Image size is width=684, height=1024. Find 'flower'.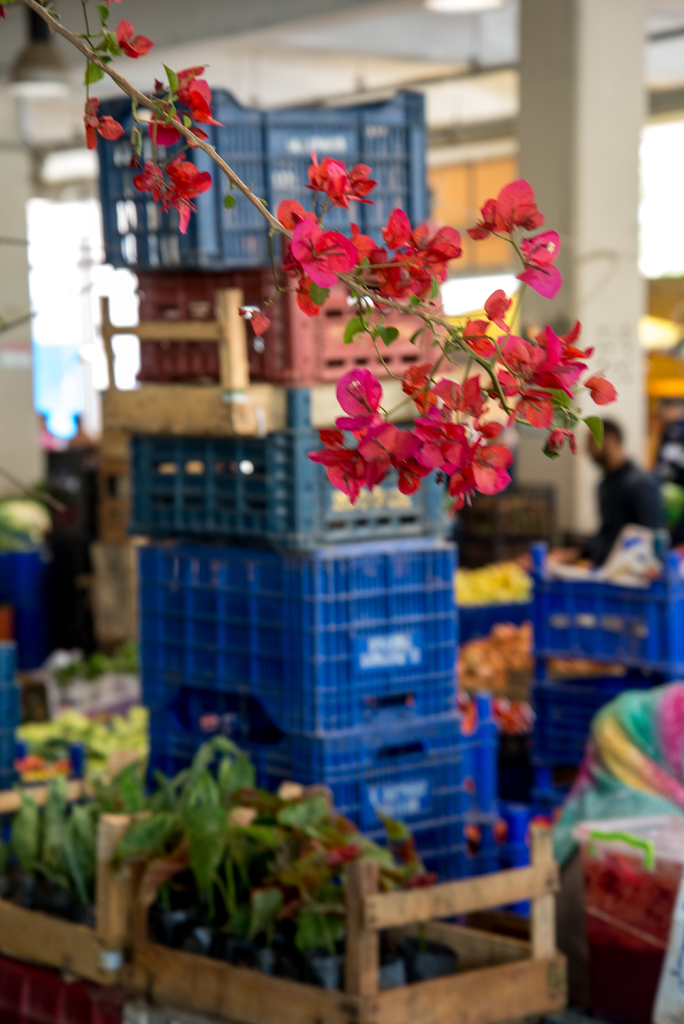
[169,68,219,127].
